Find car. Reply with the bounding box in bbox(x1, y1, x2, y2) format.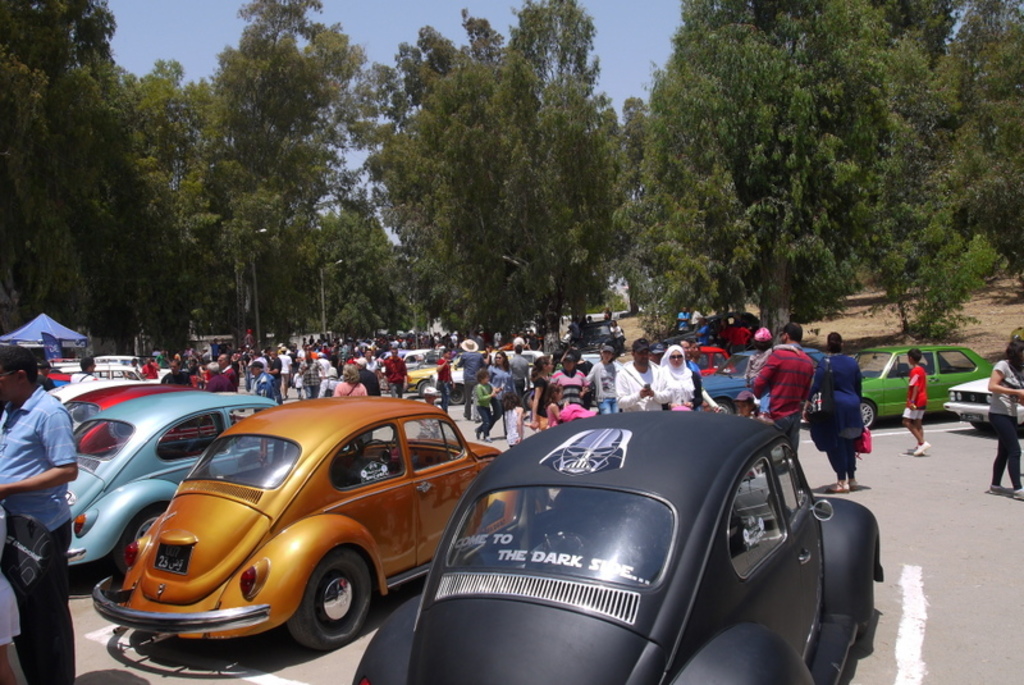
bbox(937, 370, 1023, 430).
